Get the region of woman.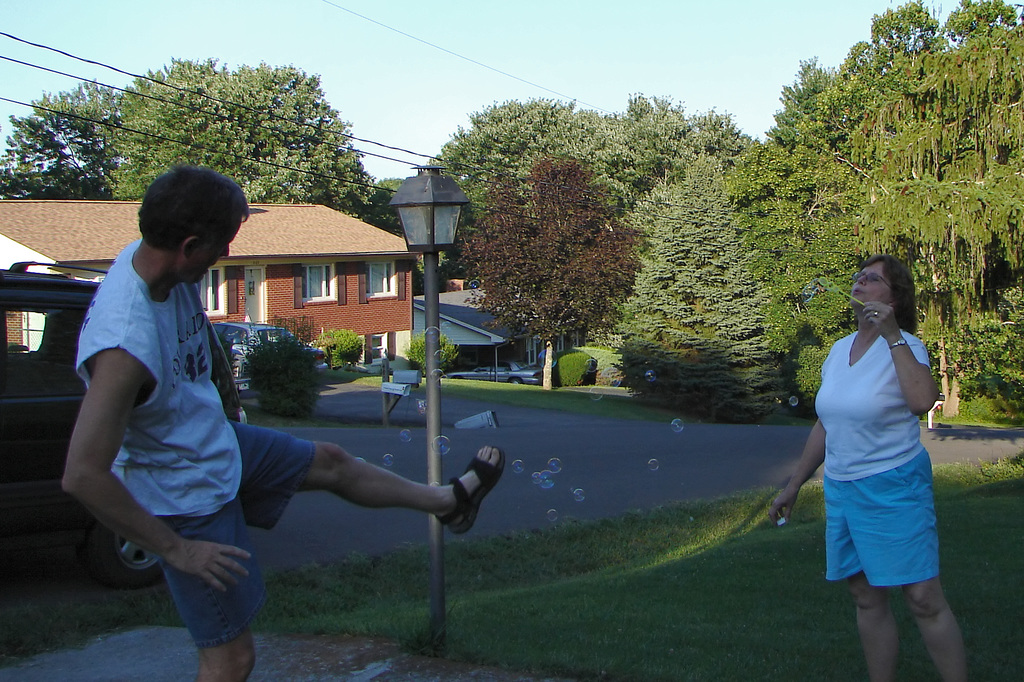
<box>765,256,988,681</box>.
